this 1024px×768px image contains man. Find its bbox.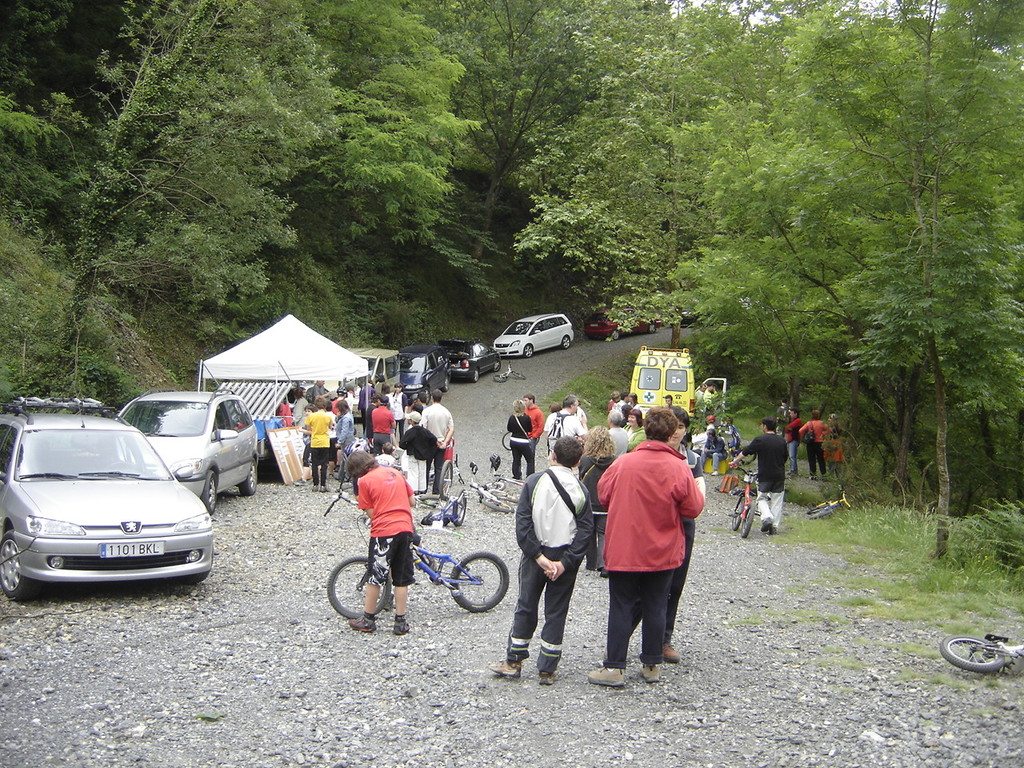
<region>297, 405, 333, 495</region>.
